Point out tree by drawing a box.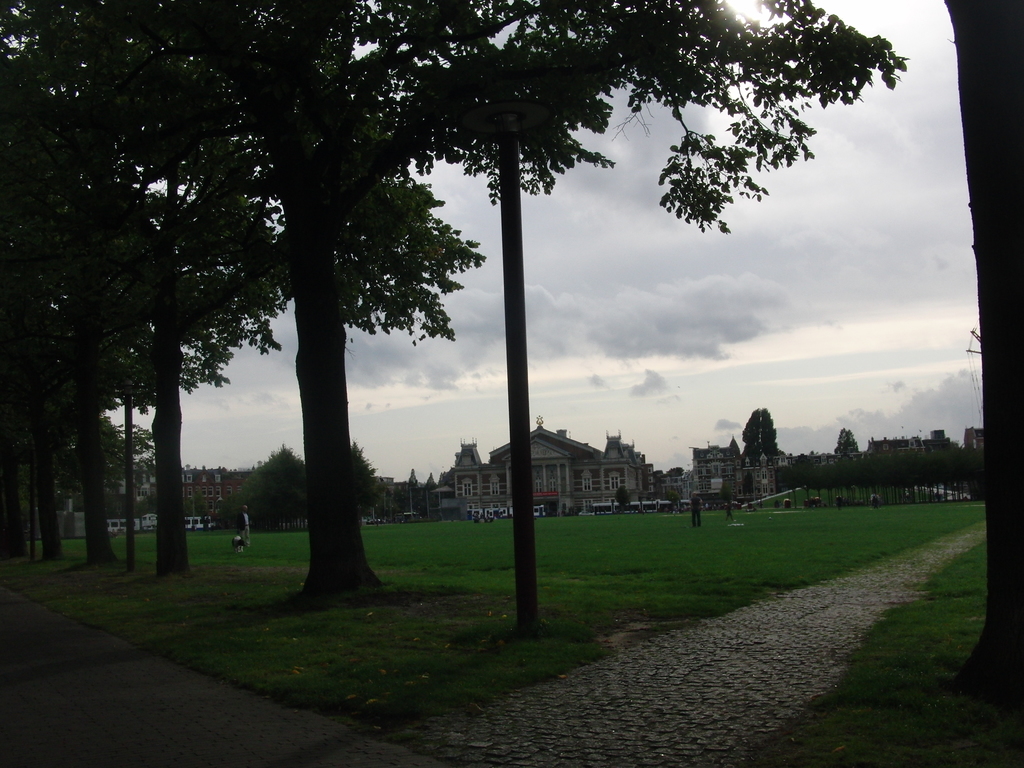
(left=943, top=0, right=1023, bottom=705).
